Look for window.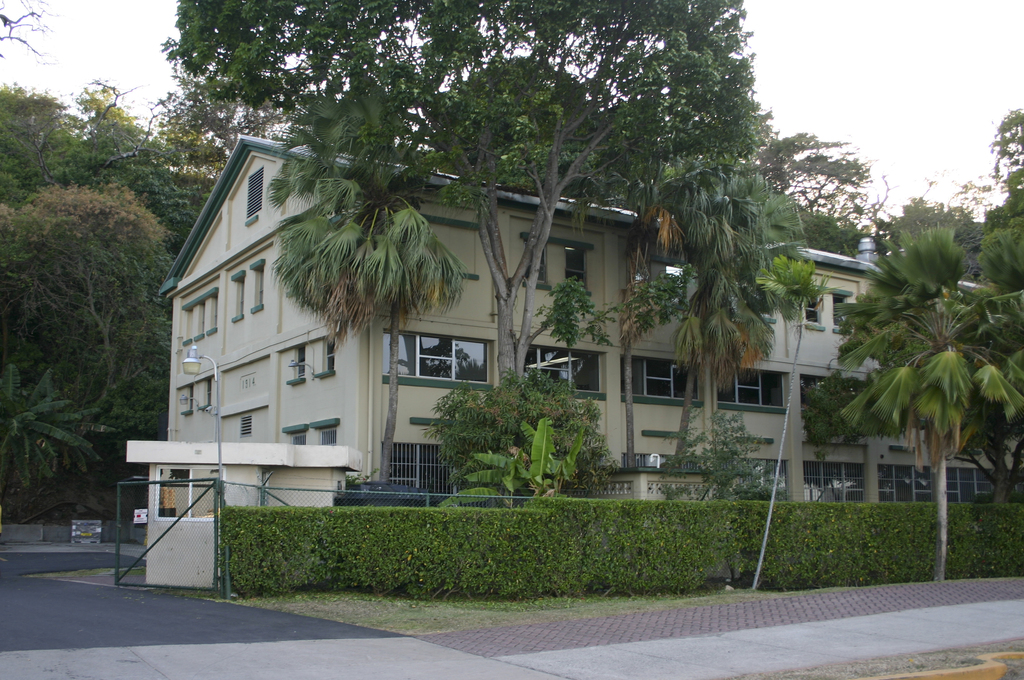
Found: crop(564, 246, 592, 291).
